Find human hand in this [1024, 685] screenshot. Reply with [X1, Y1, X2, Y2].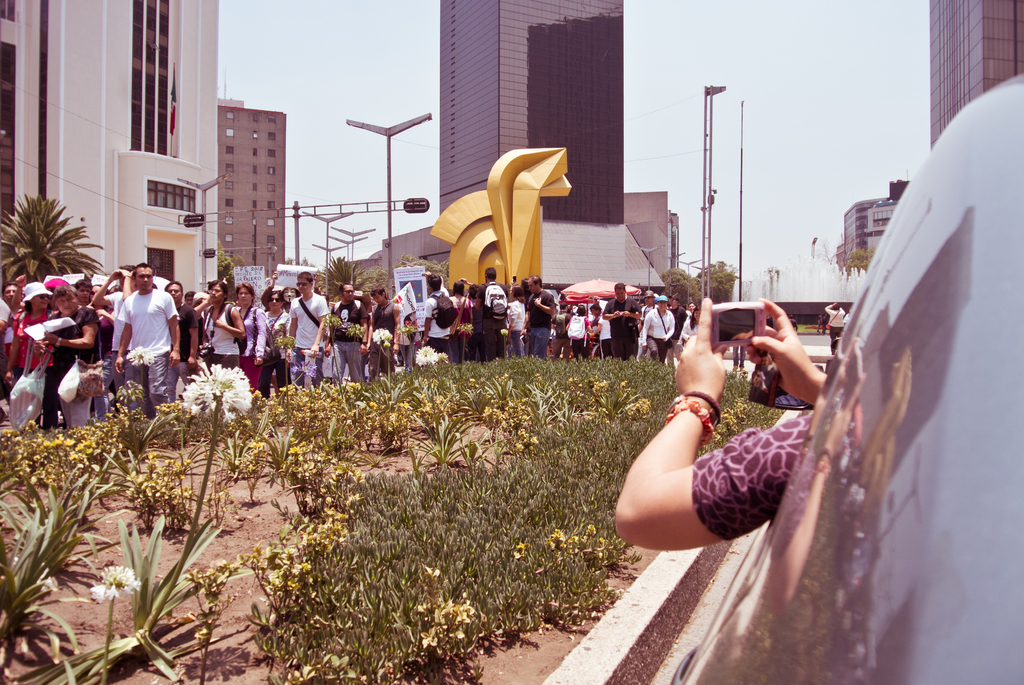
[186, 357, 196, 371].
